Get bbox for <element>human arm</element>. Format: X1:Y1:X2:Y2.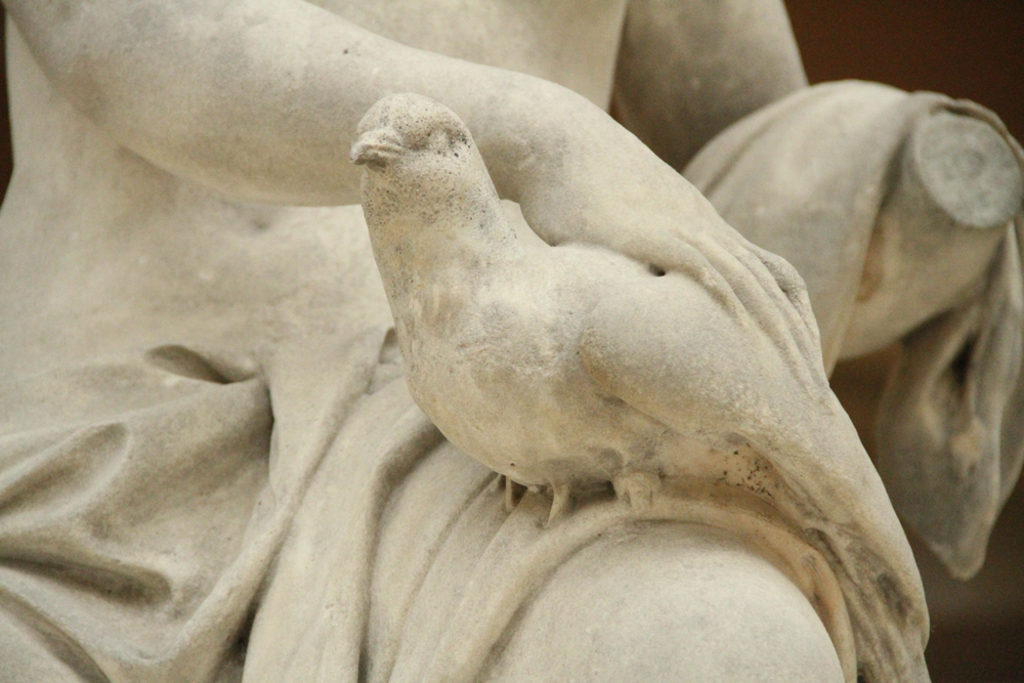
638:0:769:223.
